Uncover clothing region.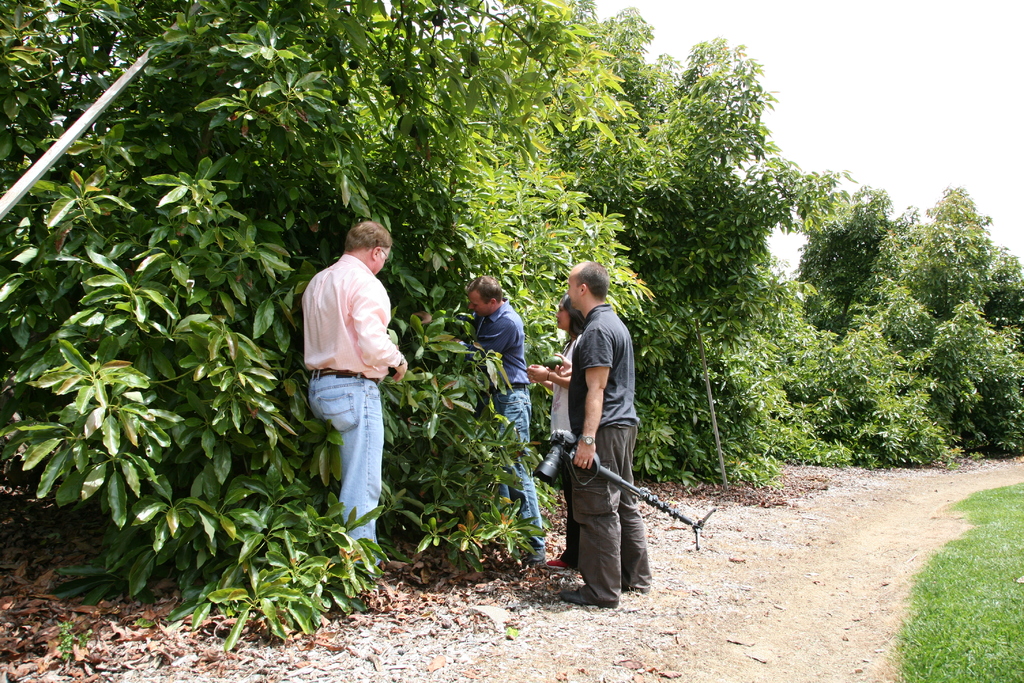
Uncovered: [451, 304, 557, 565].
